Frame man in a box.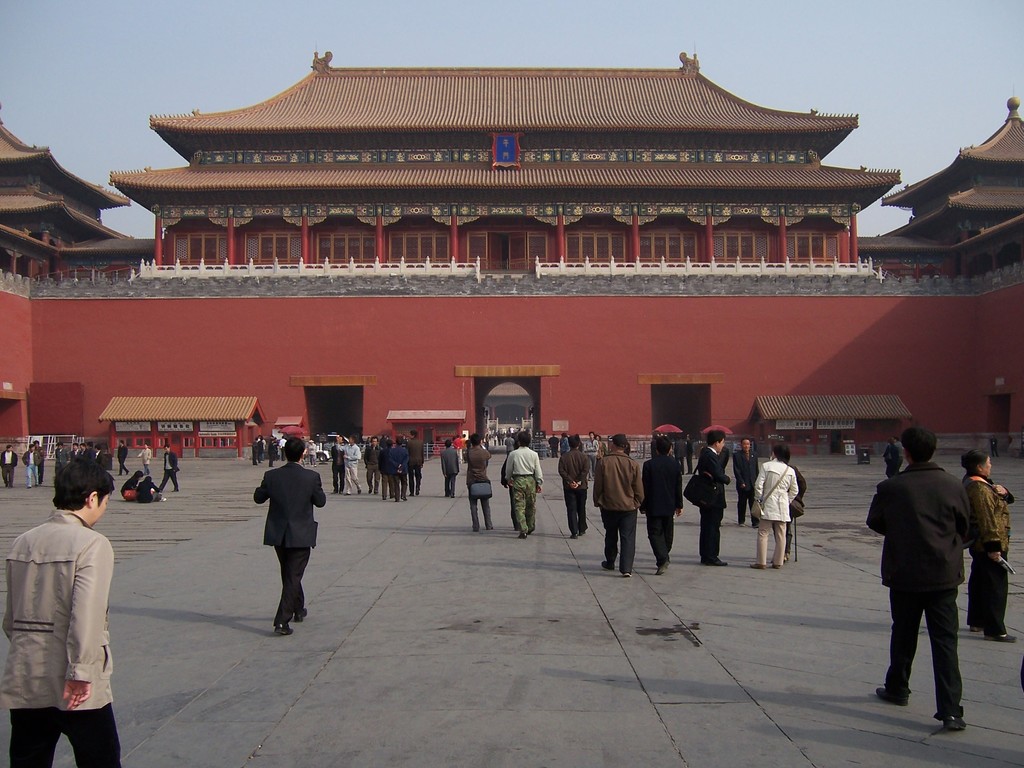
{"x1": 364, "y1": 435, "x2": 379, "y2": 495}.
